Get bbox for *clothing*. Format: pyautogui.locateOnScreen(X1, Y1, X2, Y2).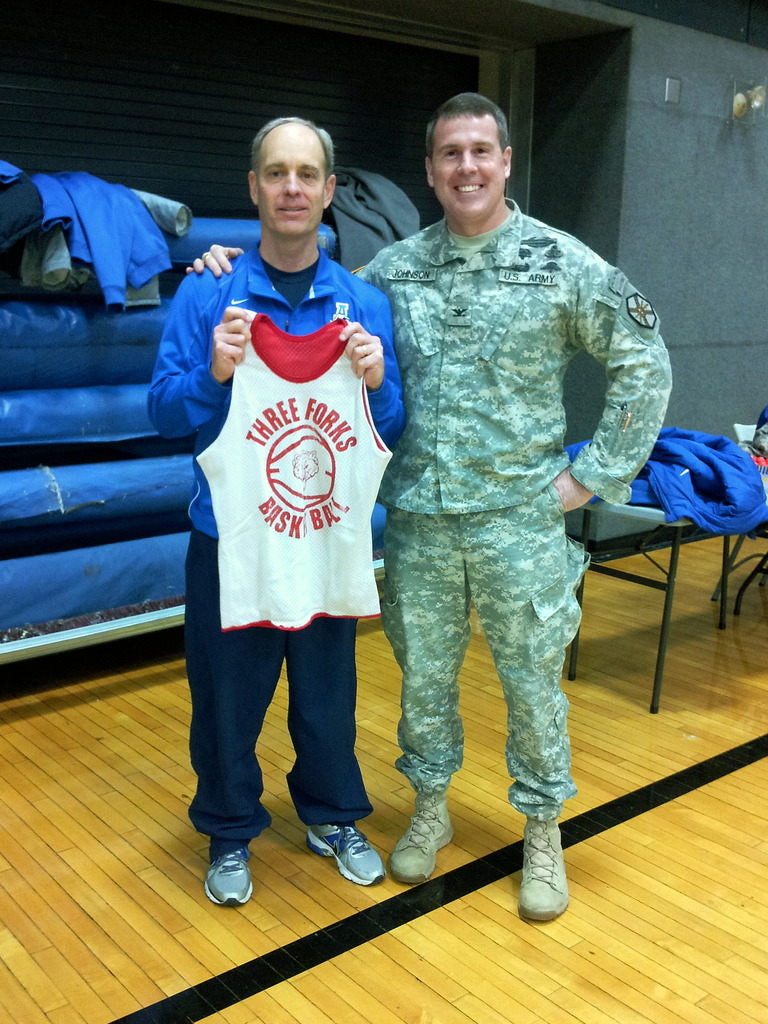
pyautogui.locateOnScreen(0, 167, 172, 309).
